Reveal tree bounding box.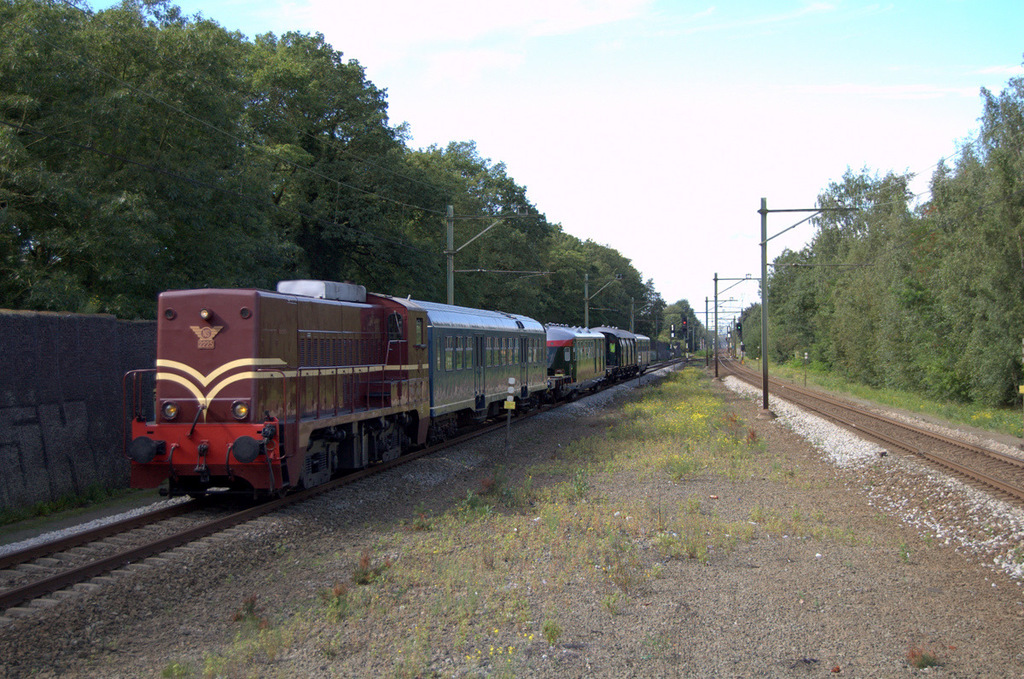
Revealed: (left=971, top=80, right=1021, bottom=404).
